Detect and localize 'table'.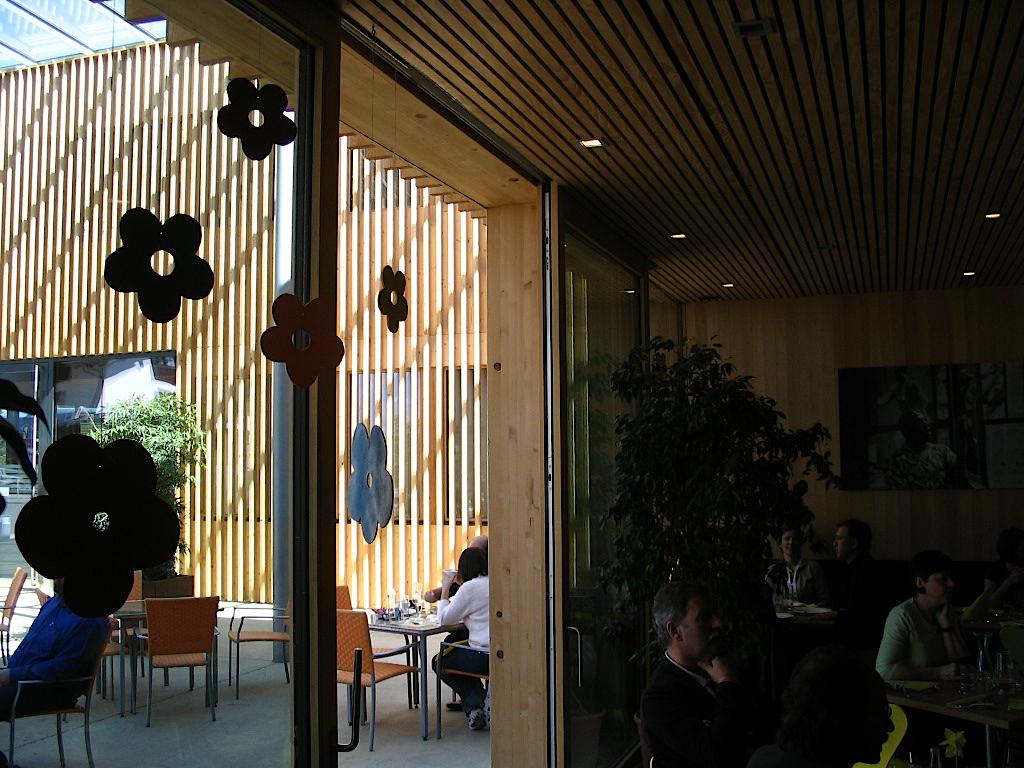
Localized at detection(364, 604, 466, 742).
